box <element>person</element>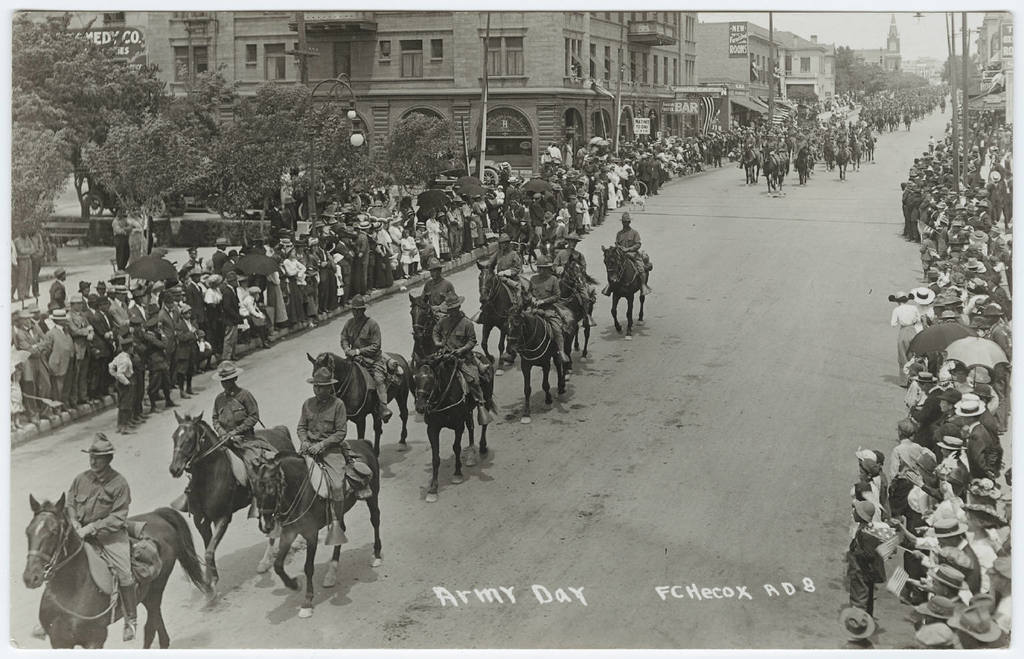
[329,295,395,423]
